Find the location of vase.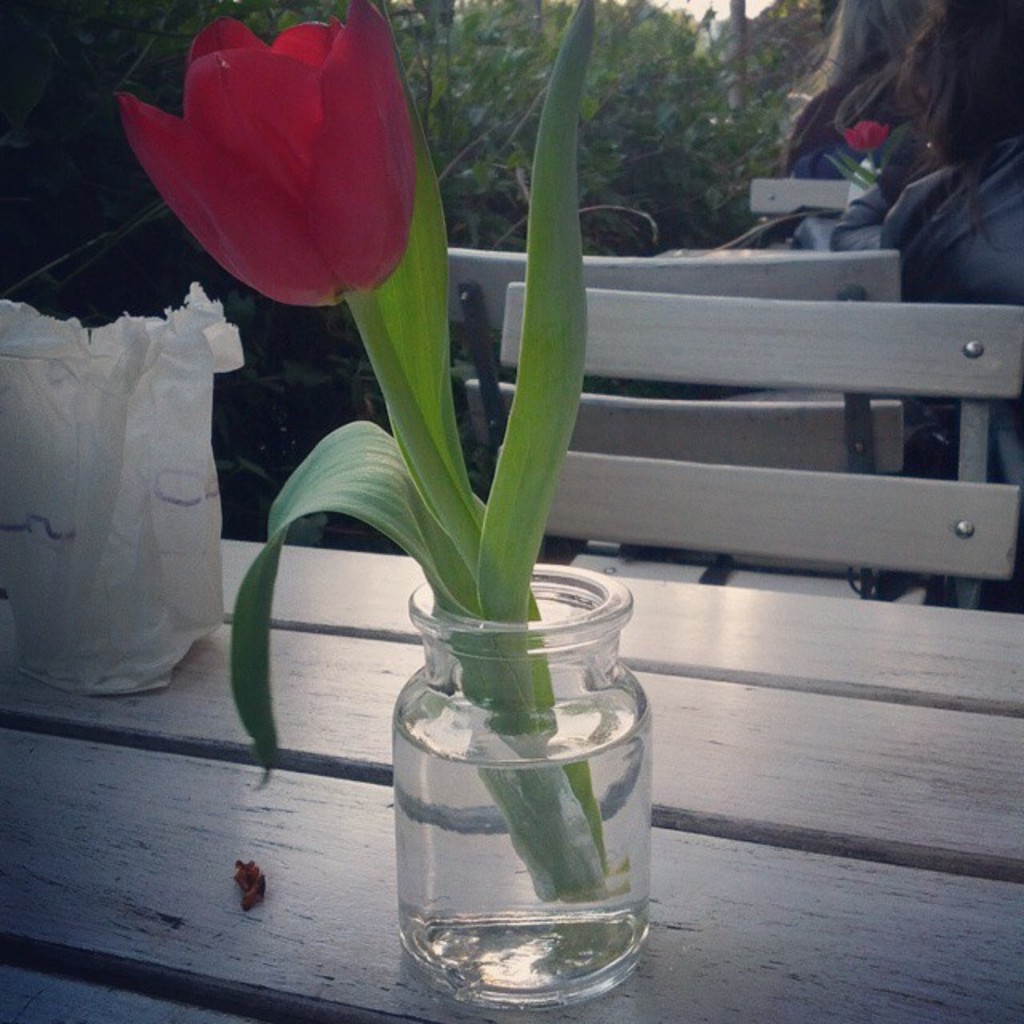
Location: (390,558,656,1013).
